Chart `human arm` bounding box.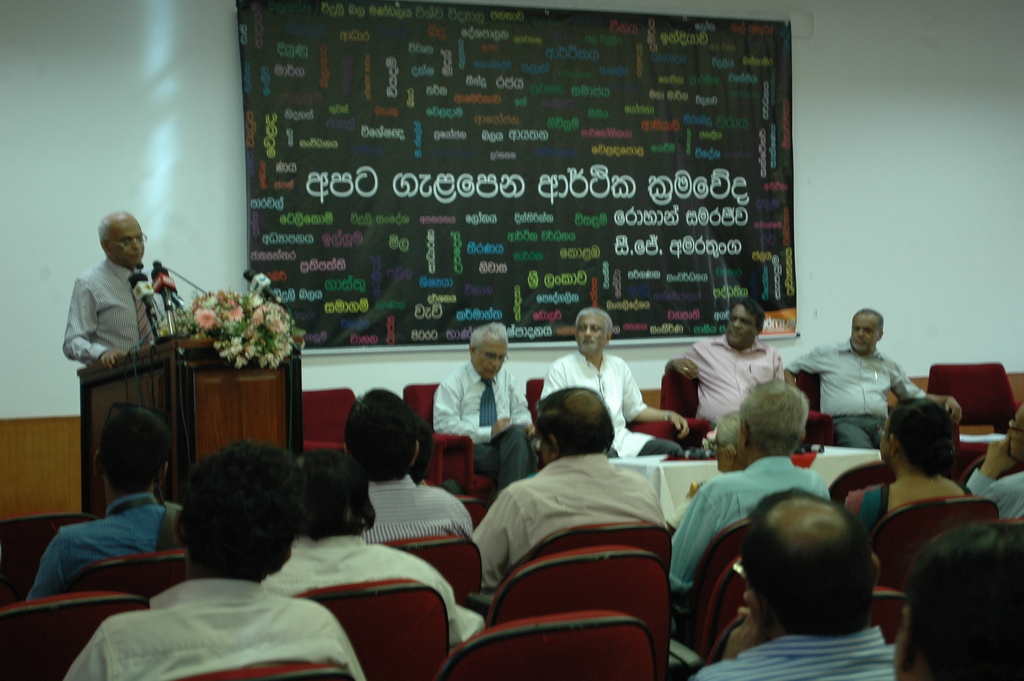
Charted: 539/357/565/398.
